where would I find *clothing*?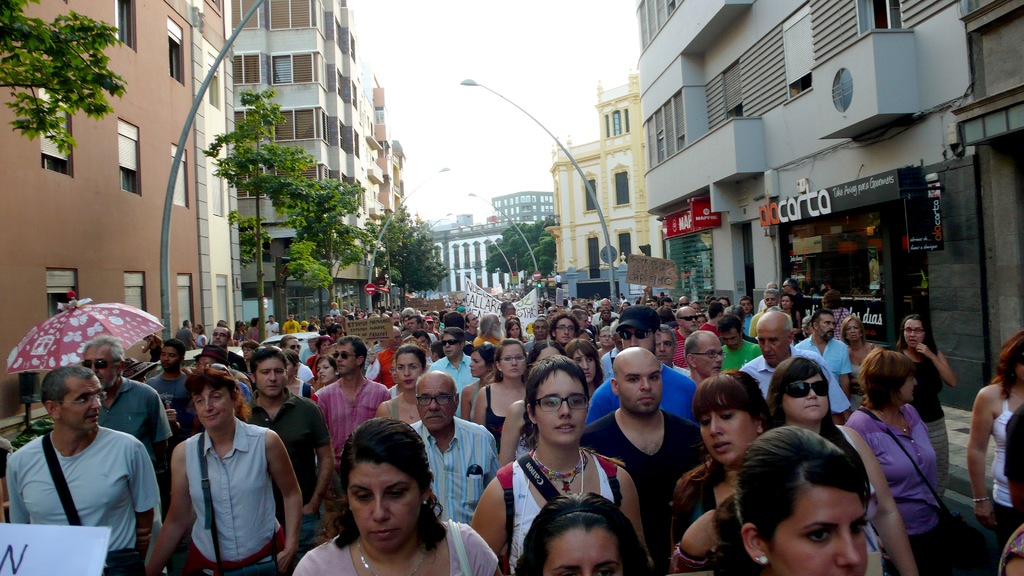
At [left=12, top=395, right=156, bottom=551].
